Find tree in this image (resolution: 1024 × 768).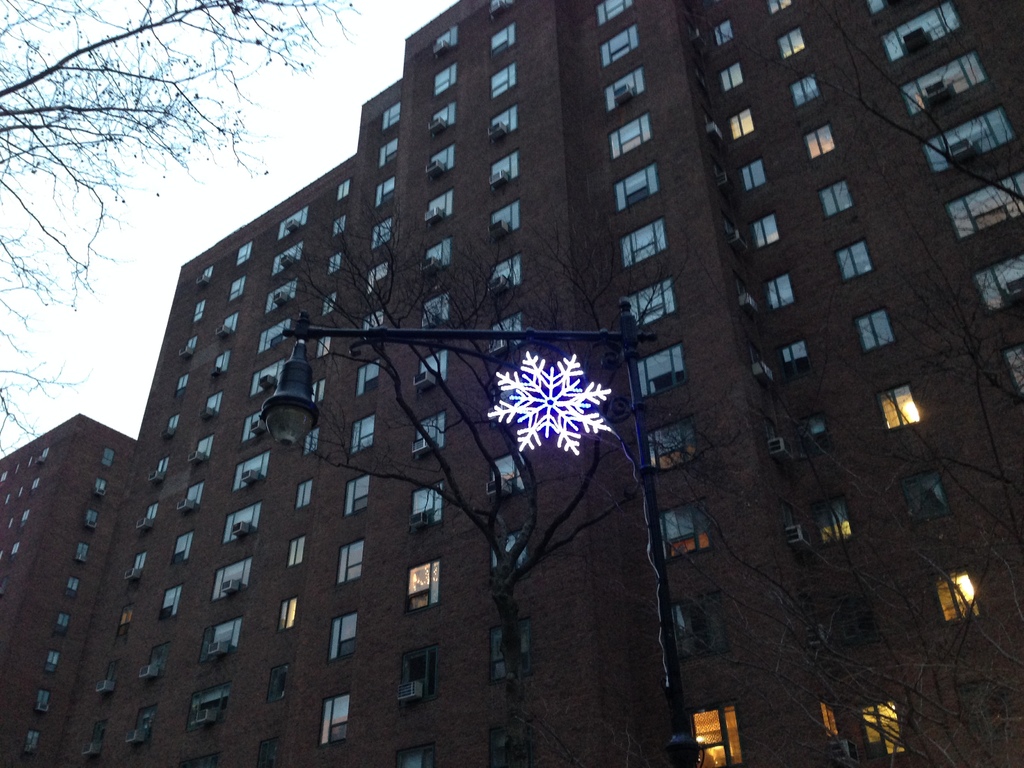
863,3,1023,340.
